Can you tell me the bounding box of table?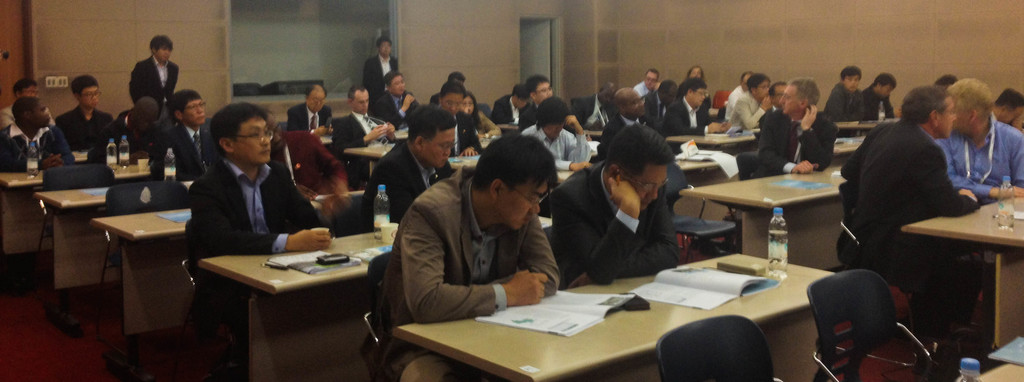
BBox(680, 168, 846, 276).
